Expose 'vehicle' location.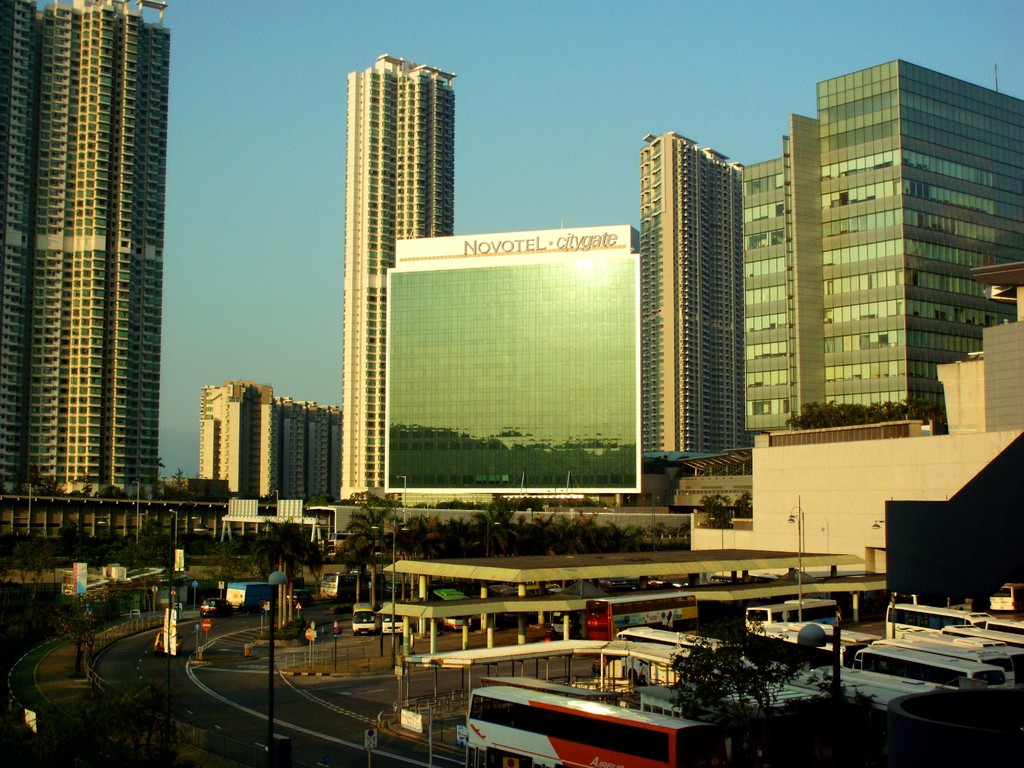
Exposed at <bbox>900, 628, 1023, 671</bbox>.
